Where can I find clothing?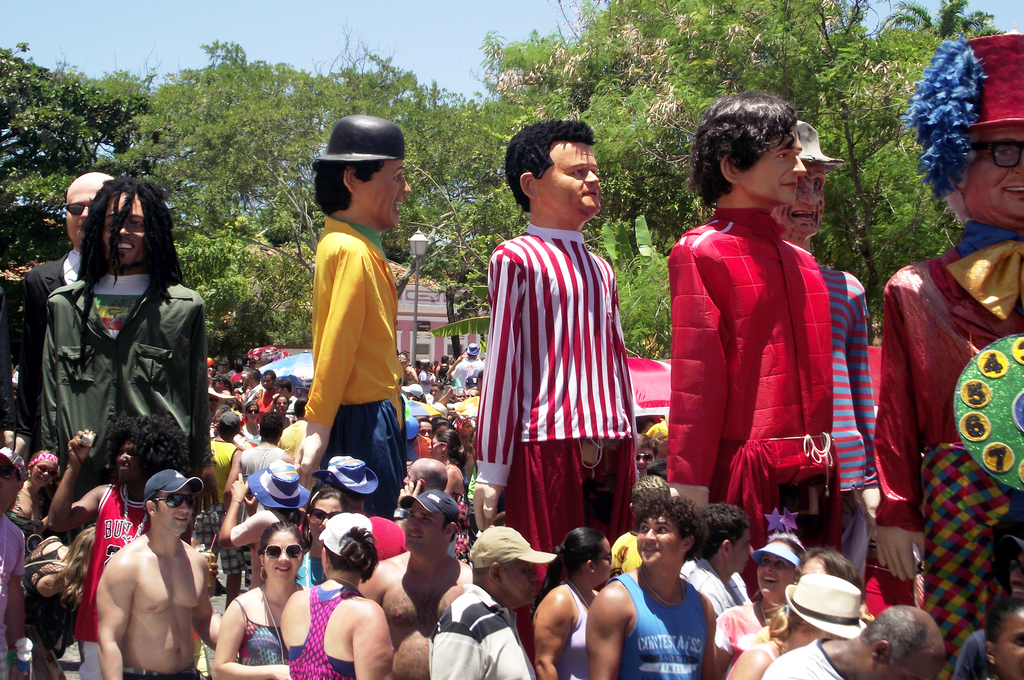
You can find it at bbox=(229, 508, 288, 588).
